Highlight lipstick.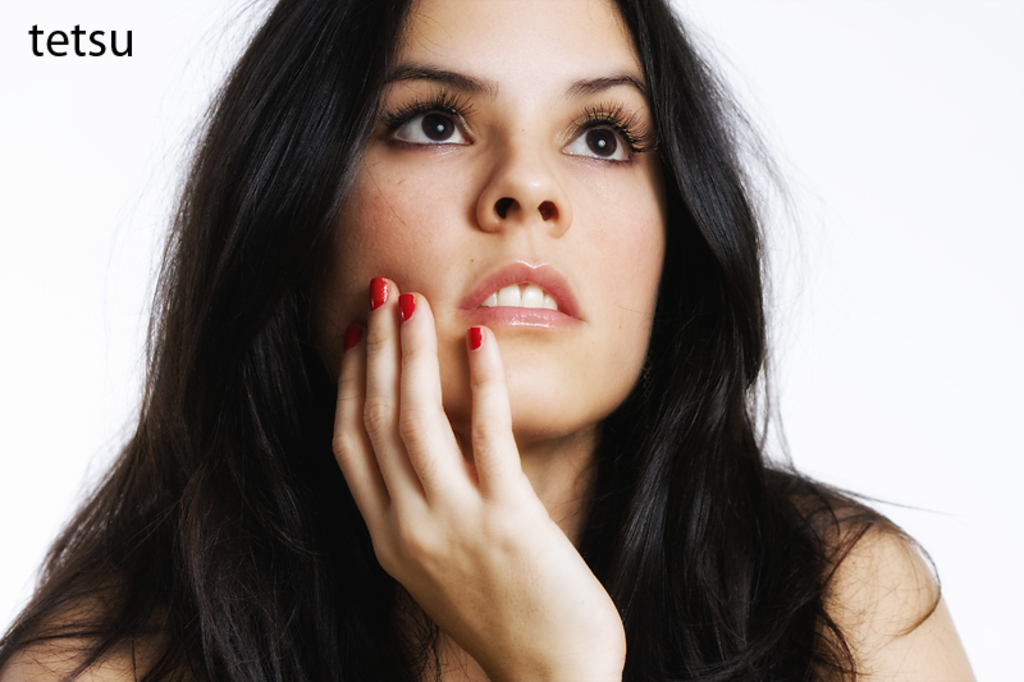
Highlighted region: locate(454, 256, 582, 330).
